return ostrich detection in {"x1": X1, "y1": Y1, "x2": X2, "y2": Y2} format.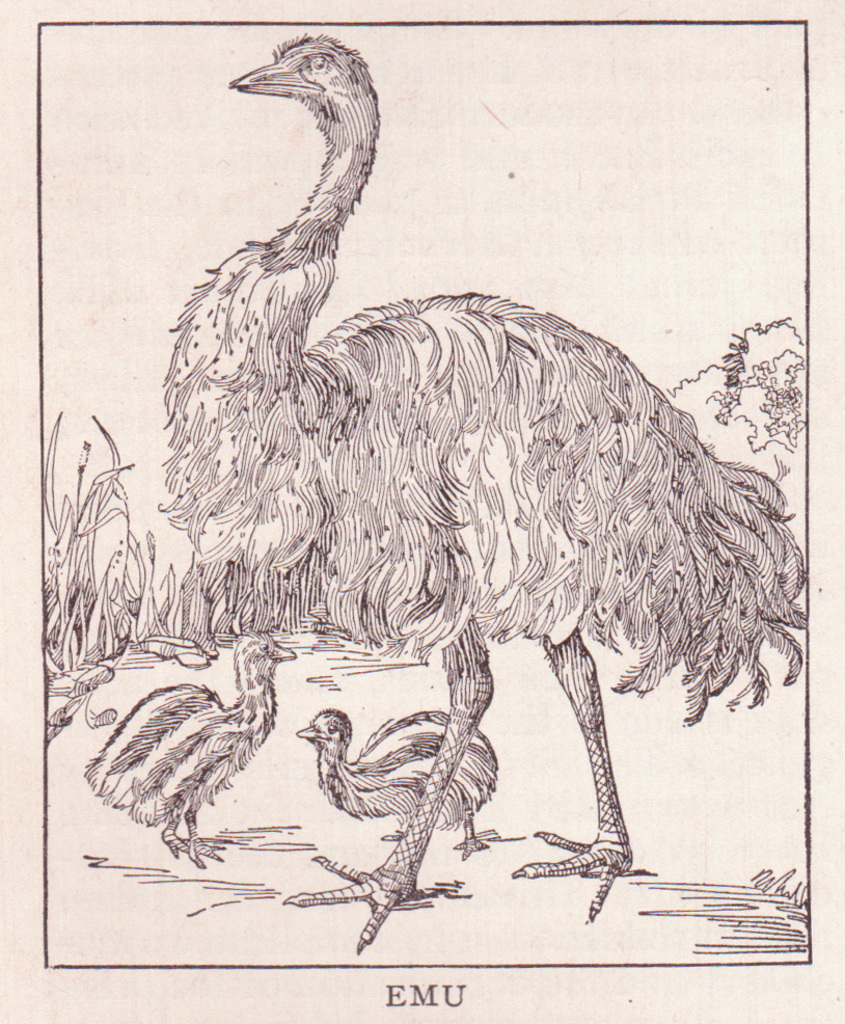
{"x1": 78, "y1": 0, "x2": 788, "y2": 926}.
